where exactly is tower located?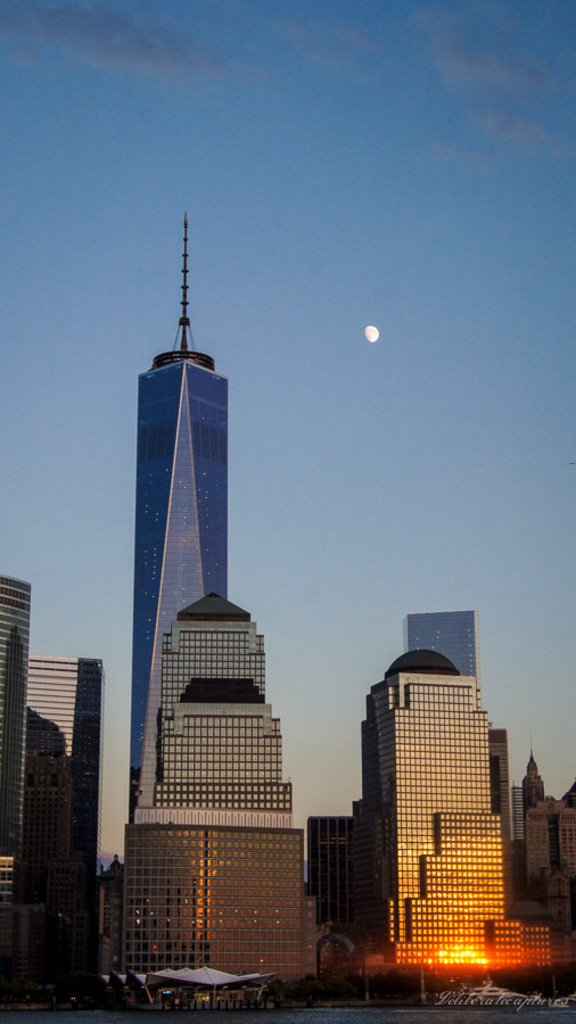
Its bounding box is select_region(101, 191, 261, 778).
